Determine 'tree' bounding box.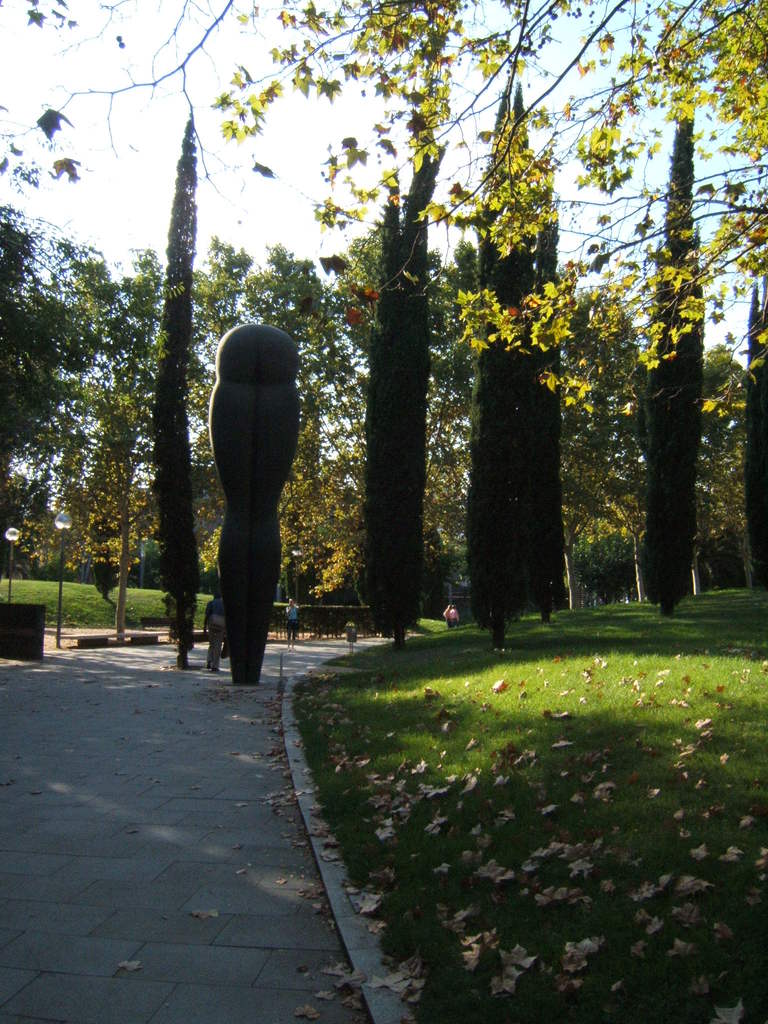
Determined: (558,284,662,588).
